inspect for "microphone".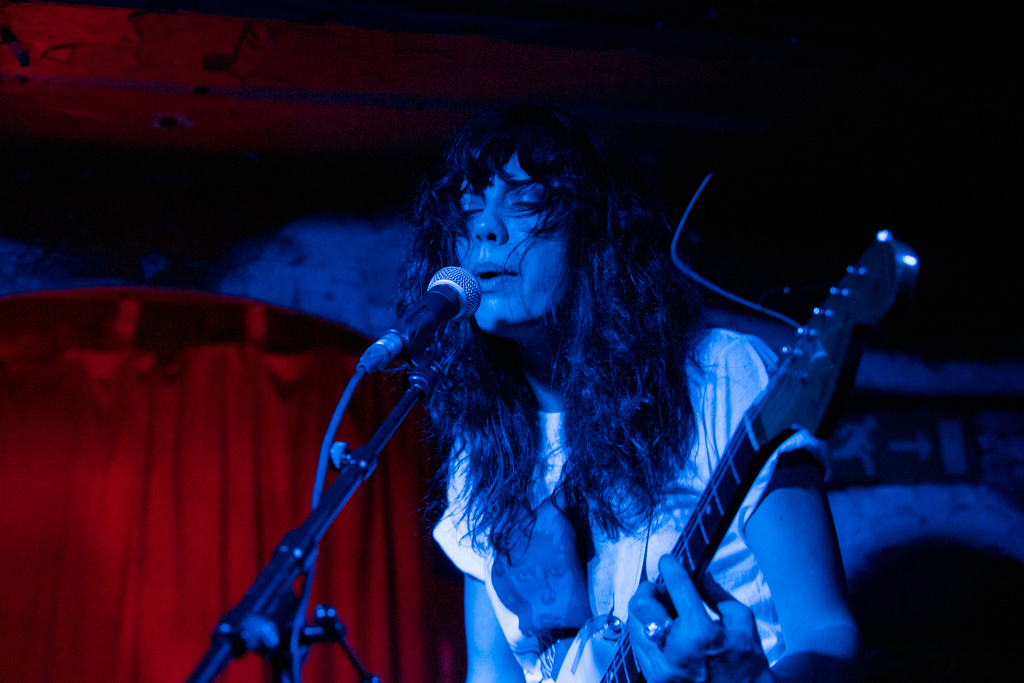
Inspection: pyautogui.locateOnScreen(406, 267, 476, 357).
